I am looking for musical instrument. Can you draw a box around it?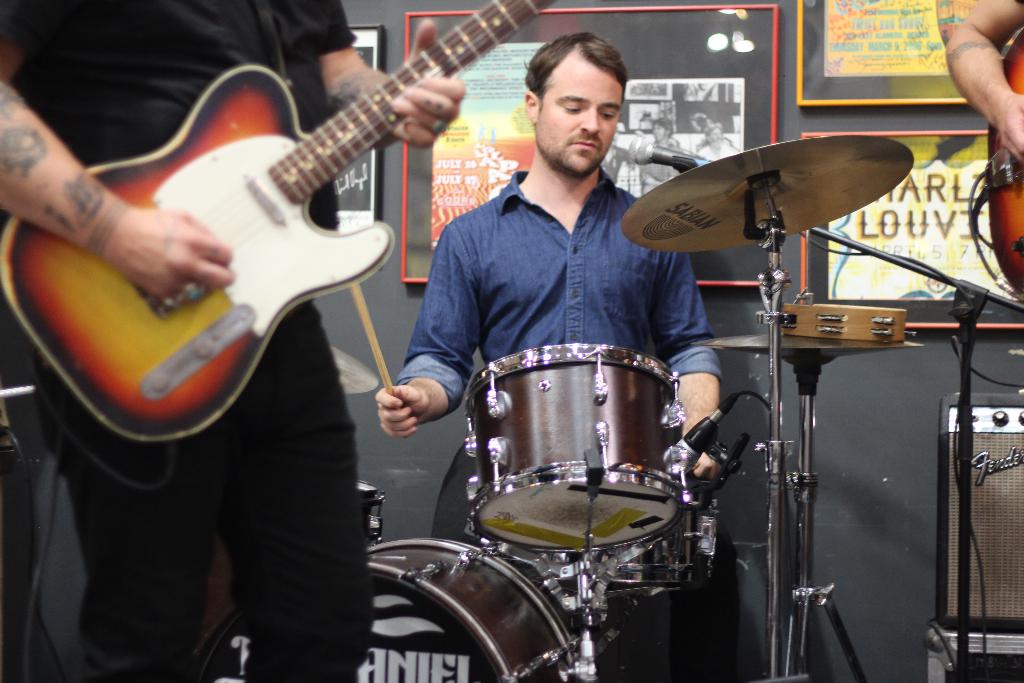
Sure, the bounding box is Rect(620, 134, 916, 252).
